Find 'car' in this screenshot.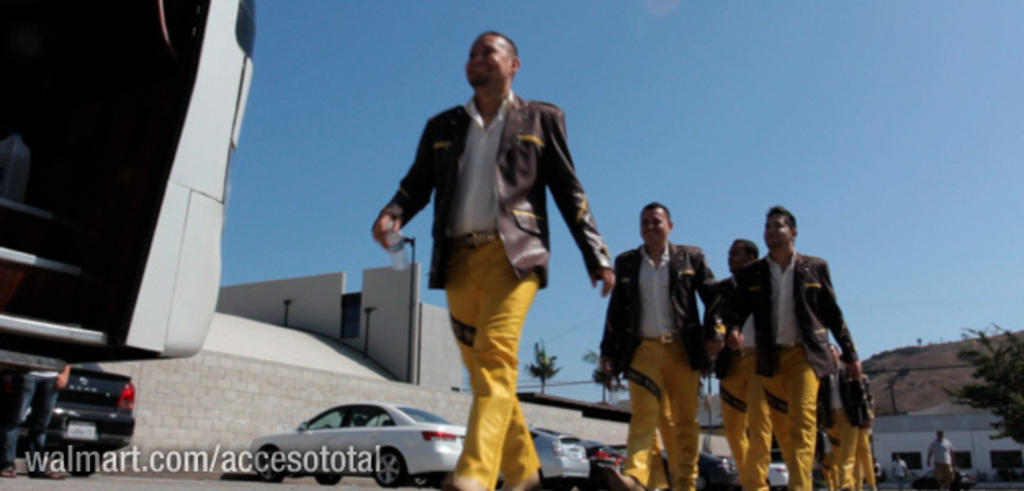
The bounding box for 'car' is BBox(39, 368, 139, 475).
